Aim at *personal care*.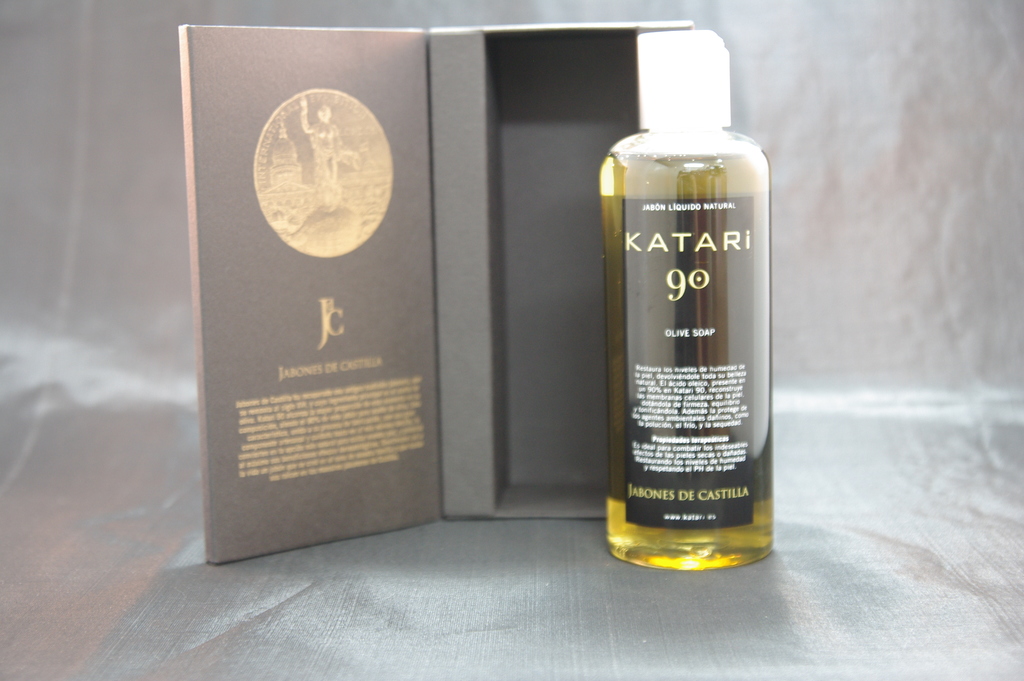
Aimed at x1=596 y1=29 x2=764 y2=574.
